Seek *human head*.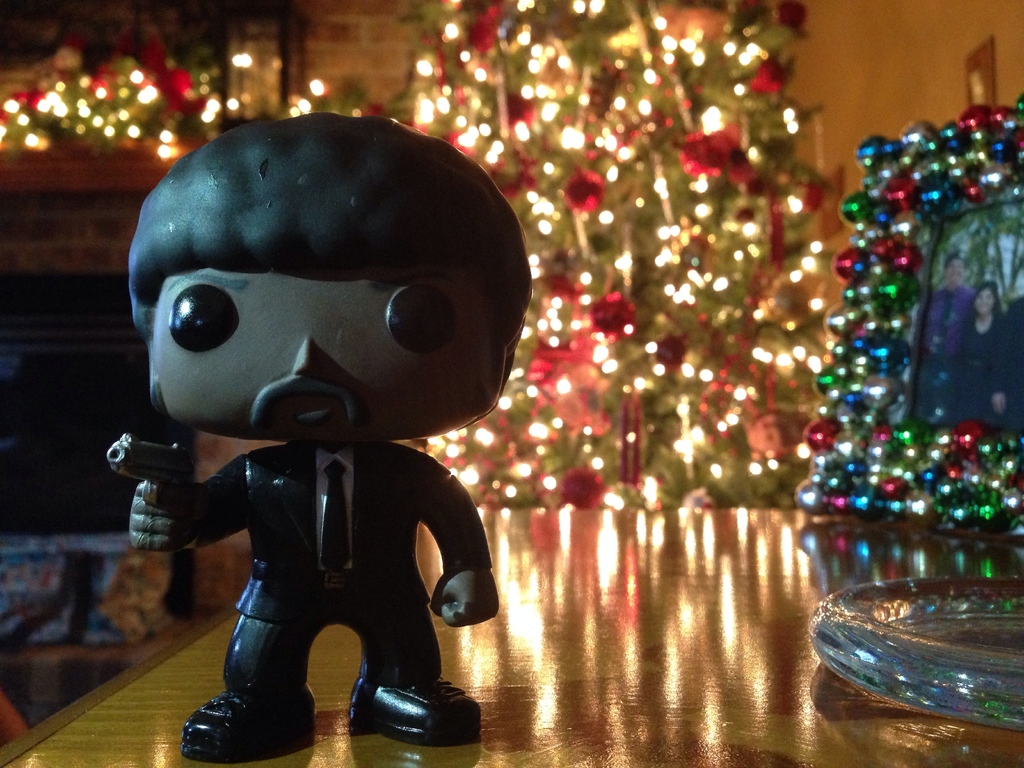
<region>118, 99, 535, 463</region>.
